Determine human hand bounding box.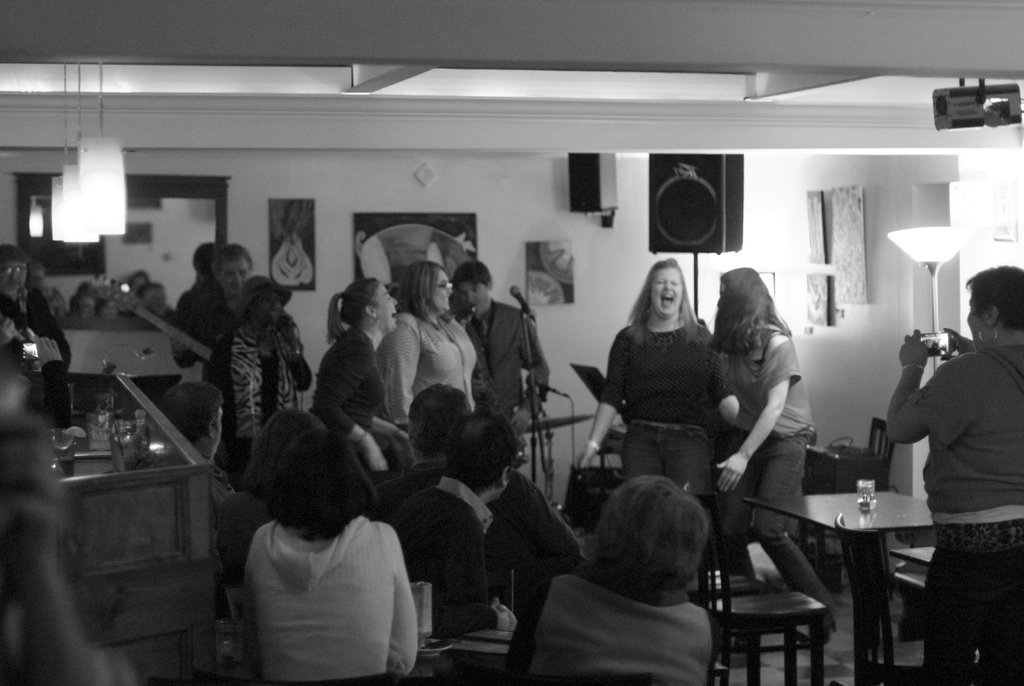
Determined: 510 407 535 437.
